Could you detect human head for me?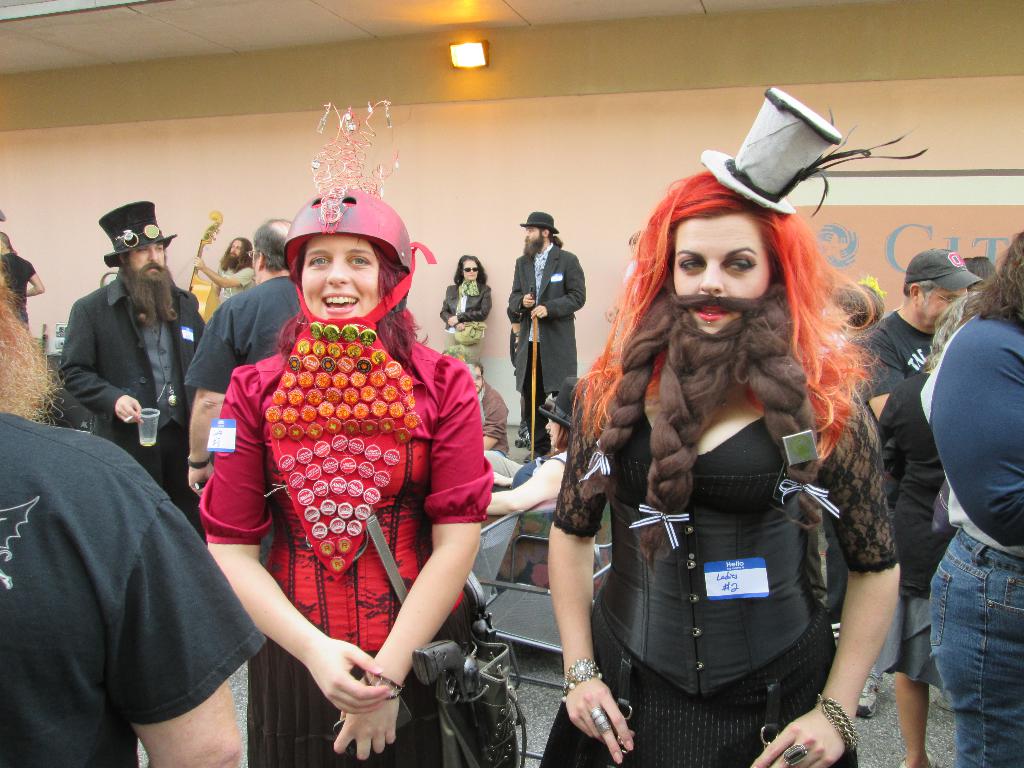
Detection result: l=906, t=249, r=972, b=328.
